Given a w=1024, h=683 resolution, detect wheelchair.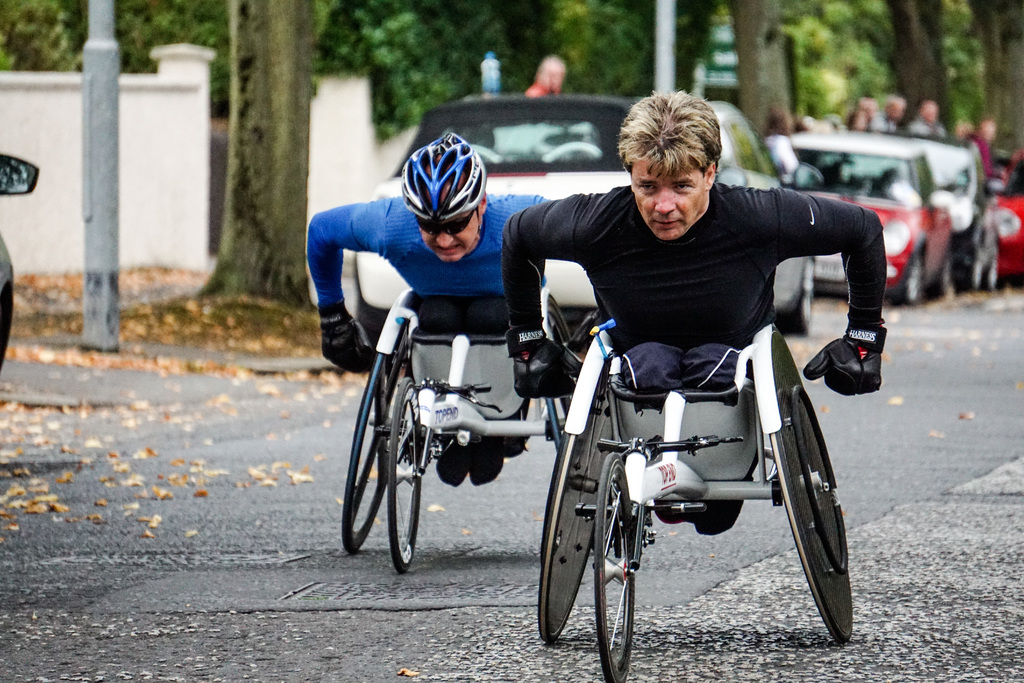
crop(538, 318, 854, 682).
